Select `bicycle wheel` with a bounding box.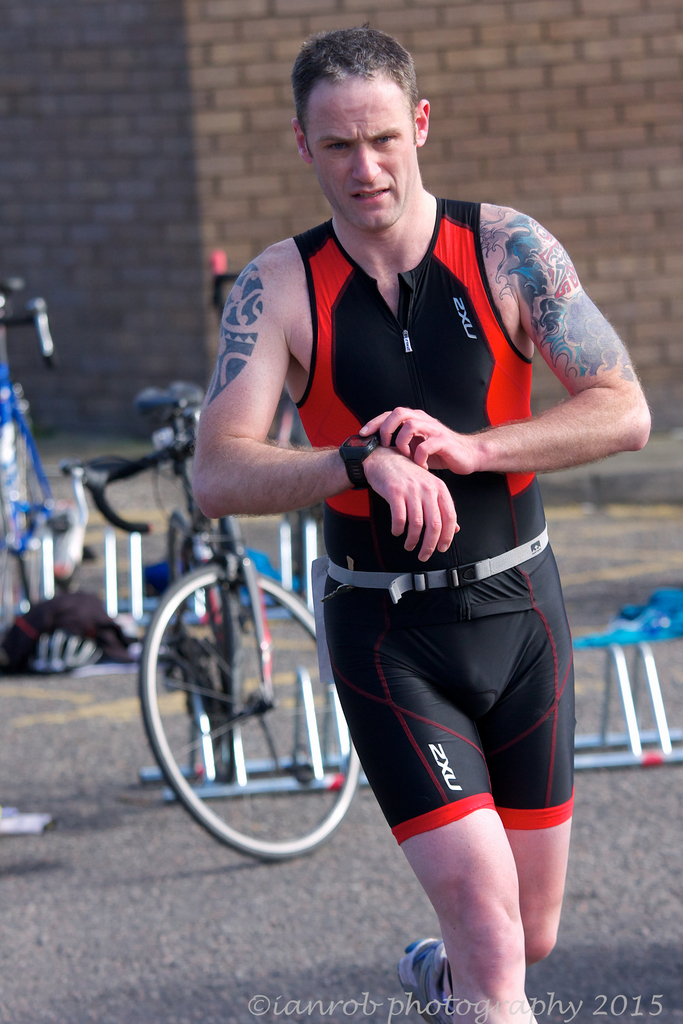
box(148, 524, 356, 864).
